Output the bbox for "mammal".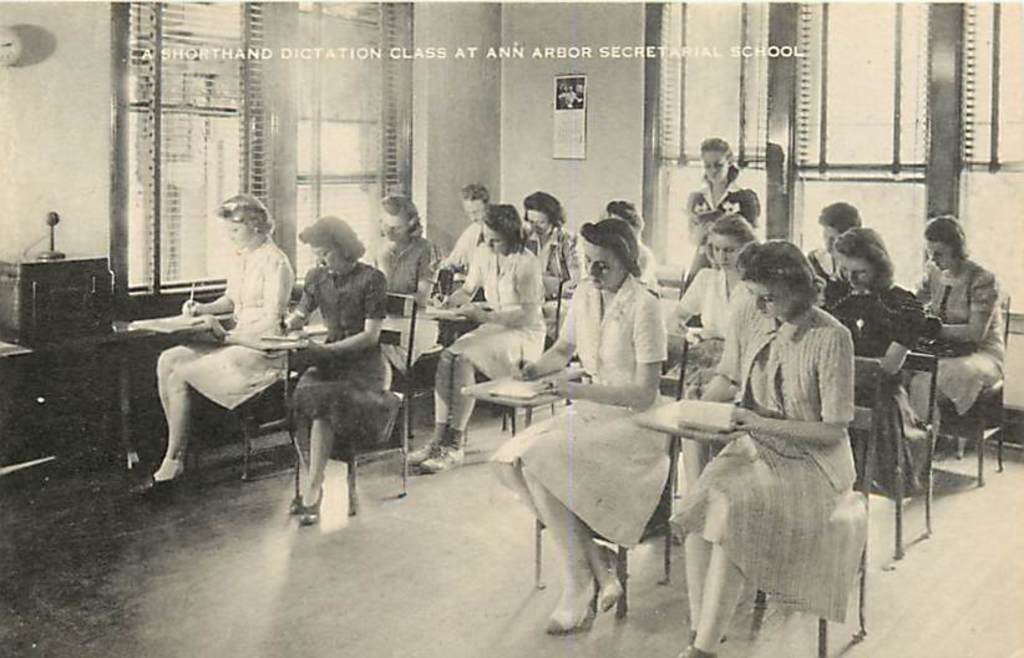
detection(445, 177, 500, 277).
